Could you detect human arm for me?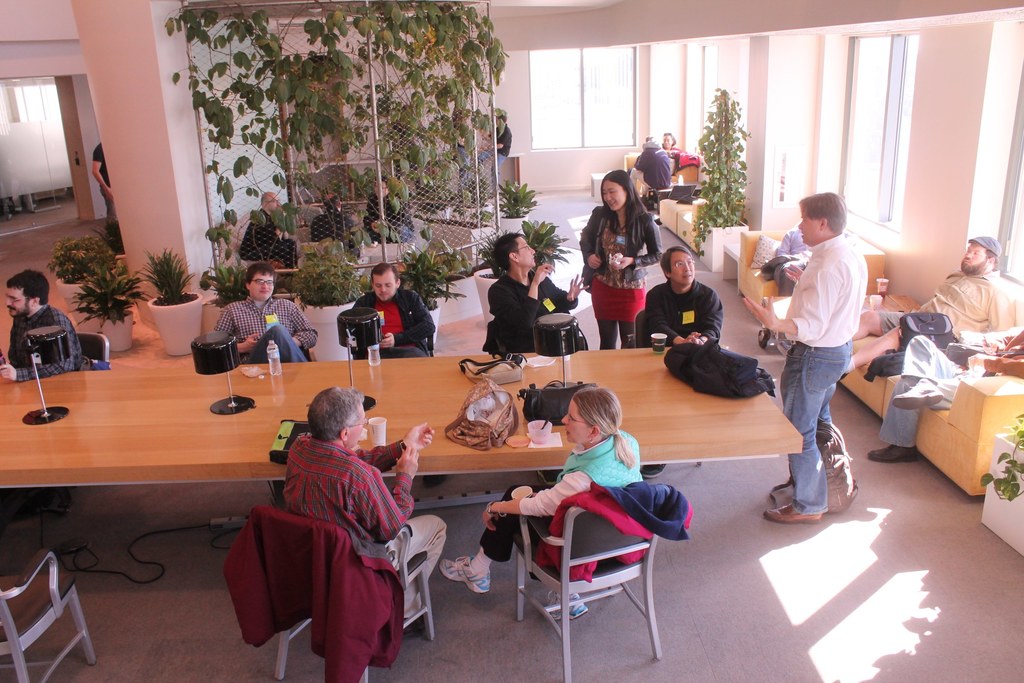
Detection result: 485, 257, 559, 336.
